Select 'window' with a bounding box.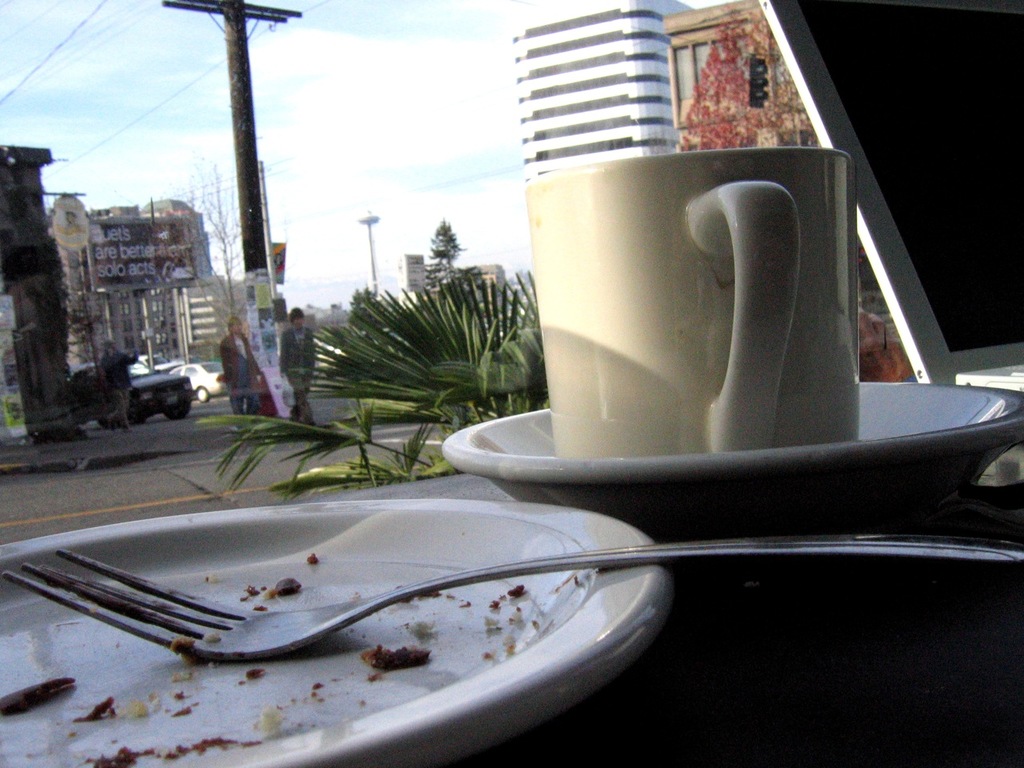
left=0, top=294, right=29, bottom=439.
